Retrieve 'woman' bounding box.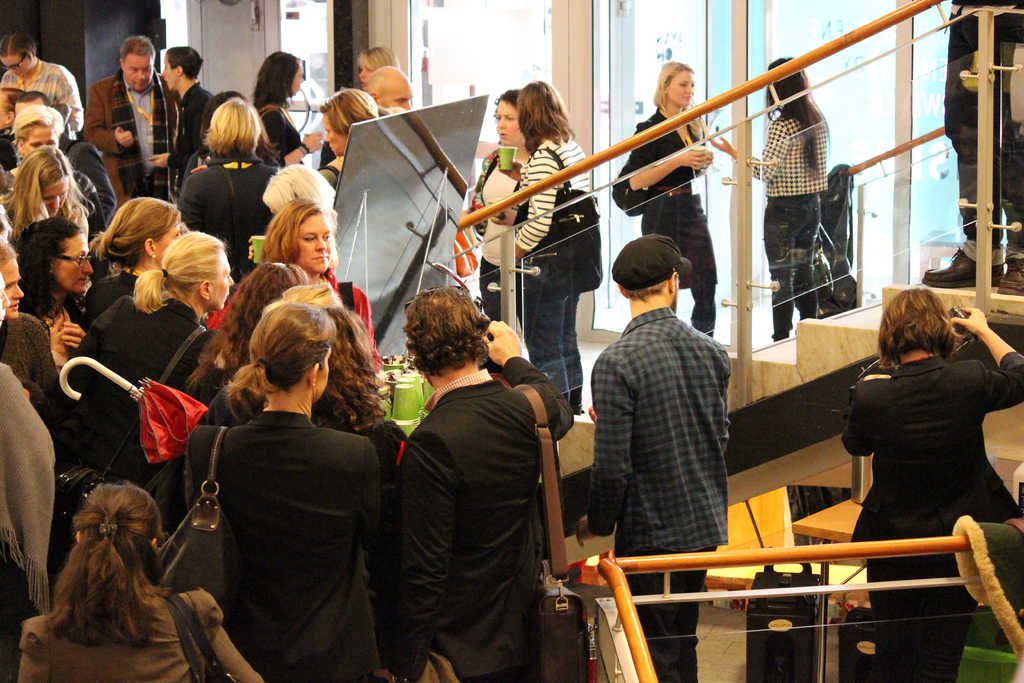
Bounding box: <box>18,219,88,437</box>.
